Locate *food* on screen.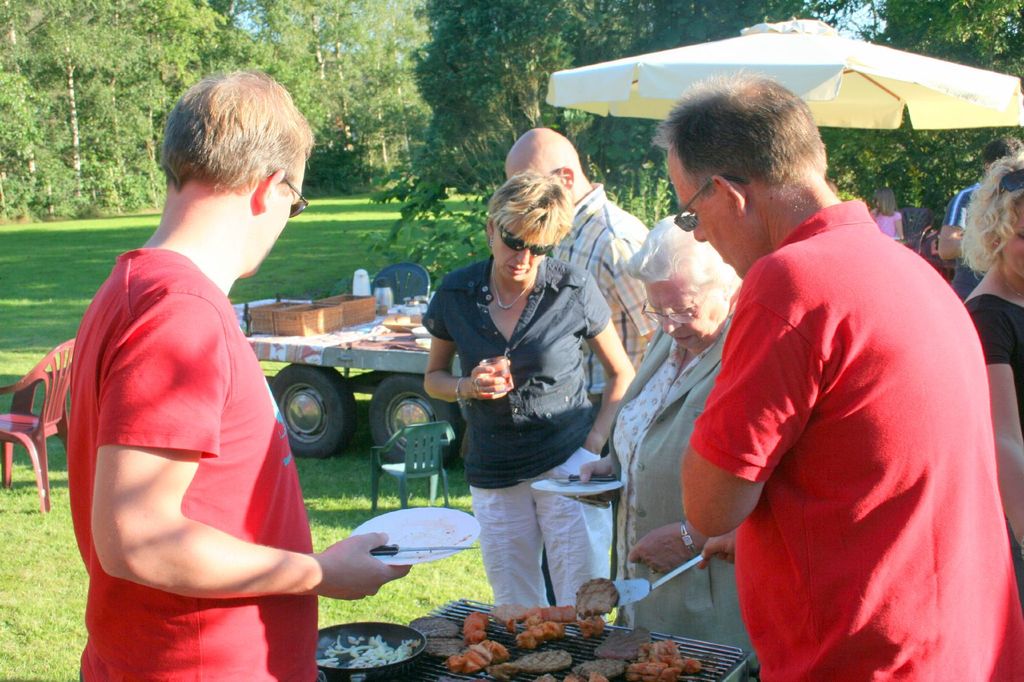
On screen at <region>493, 647, 556, 677</region>.
